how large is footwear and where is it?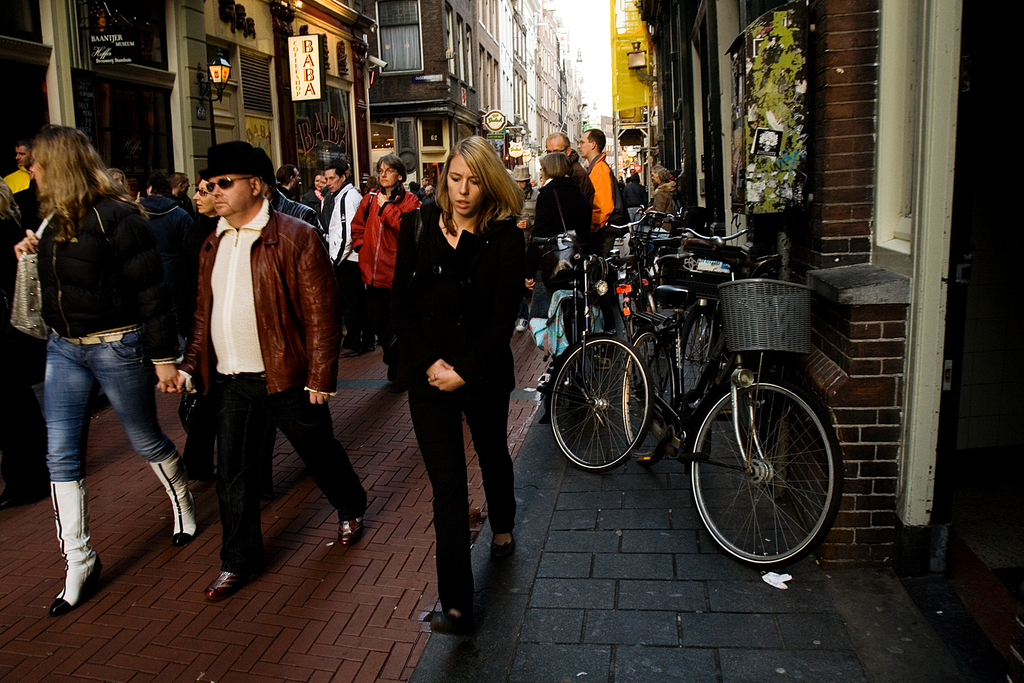
Bounding box: 430:612:479:637.
